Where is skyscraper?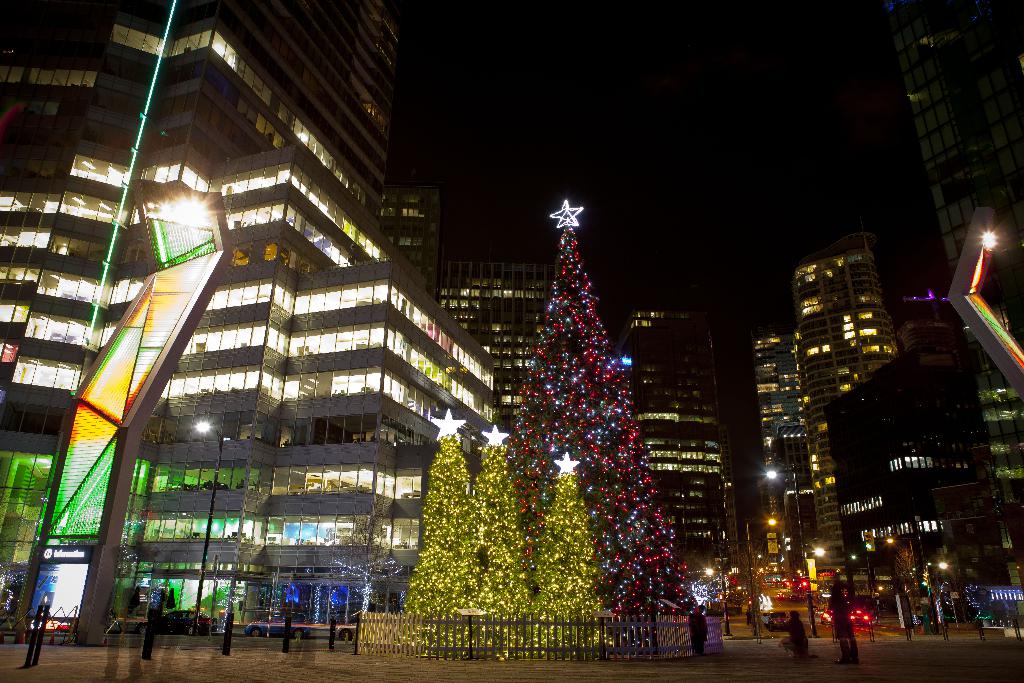
x1=598 y1=293 x2=739 y2=566.
